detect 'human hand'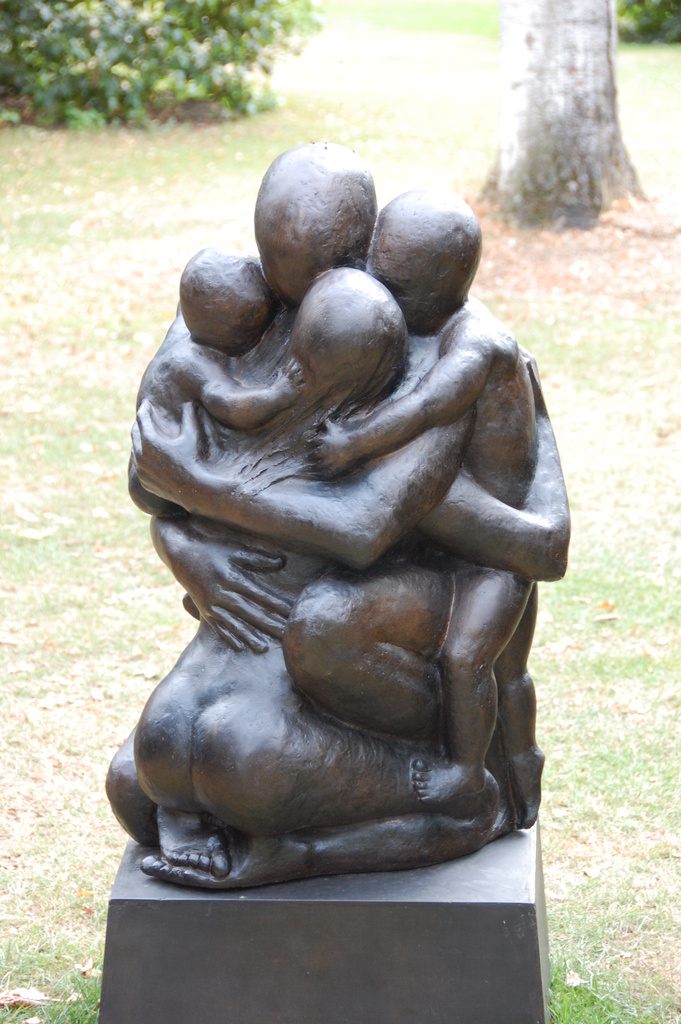
Rect(518, 346, 546, 410)
